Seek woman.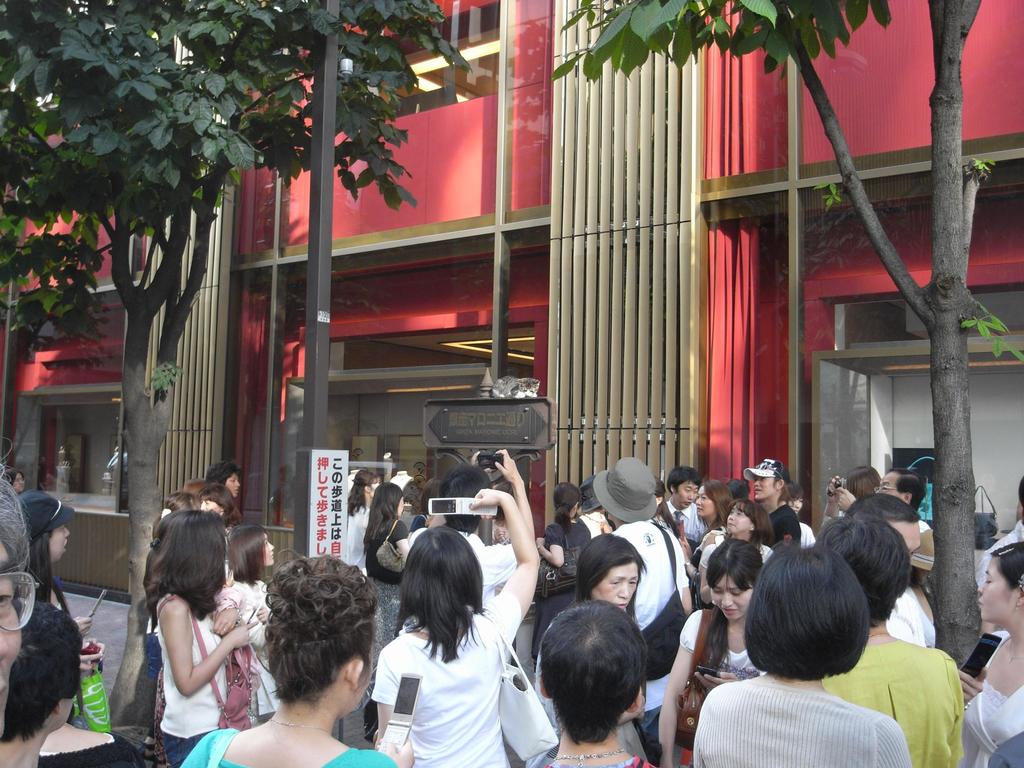
{"left": 692, "top": 476, "right": 728, "bottom": 556}.
